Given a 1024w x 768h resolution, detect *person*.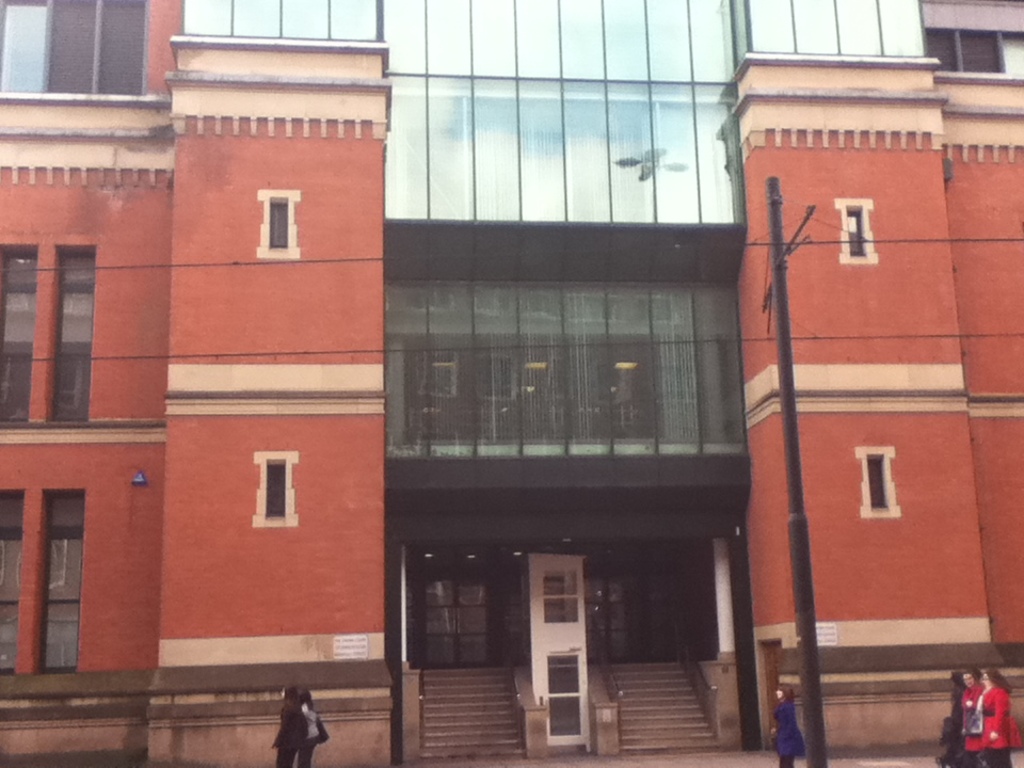
bbox=[297, 688, 333, 767].
